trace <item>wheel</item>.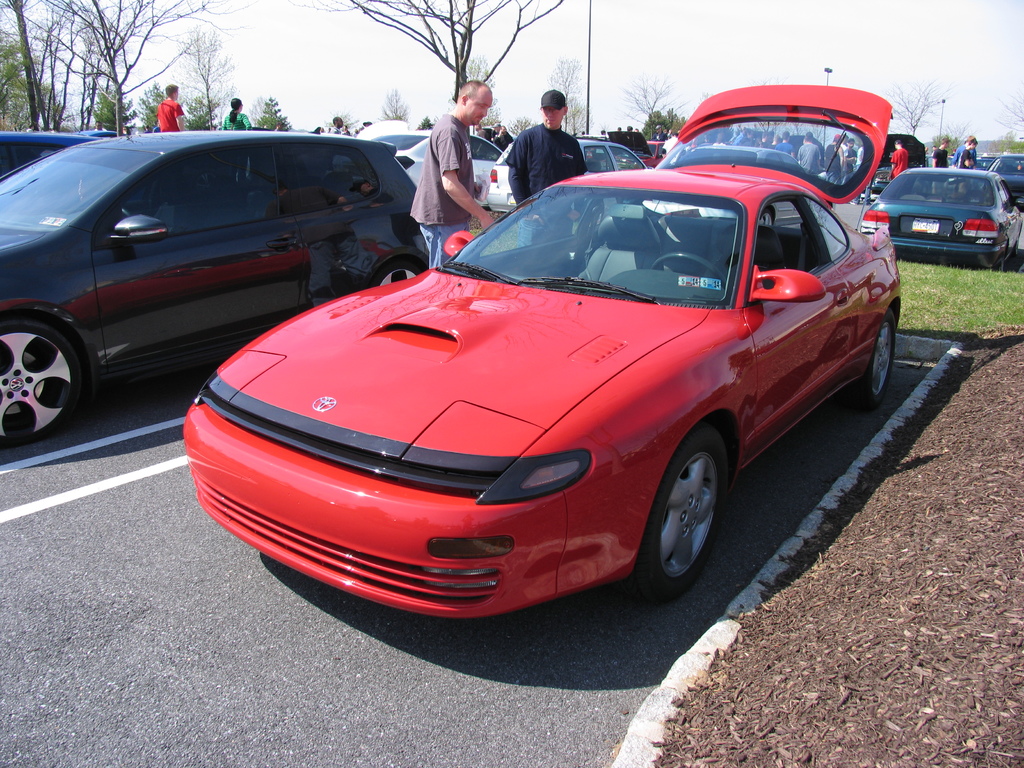
Traced to box(758, 208, 774, 225).
